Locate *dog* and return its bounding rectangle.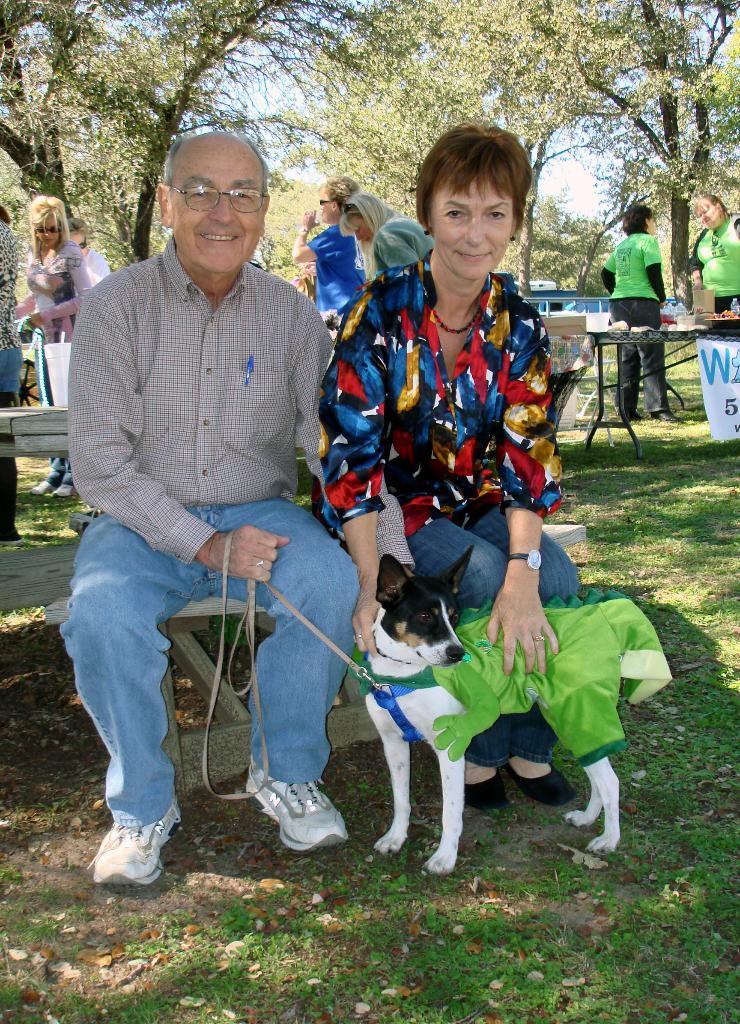
box=[362, 547, 623, 879].
